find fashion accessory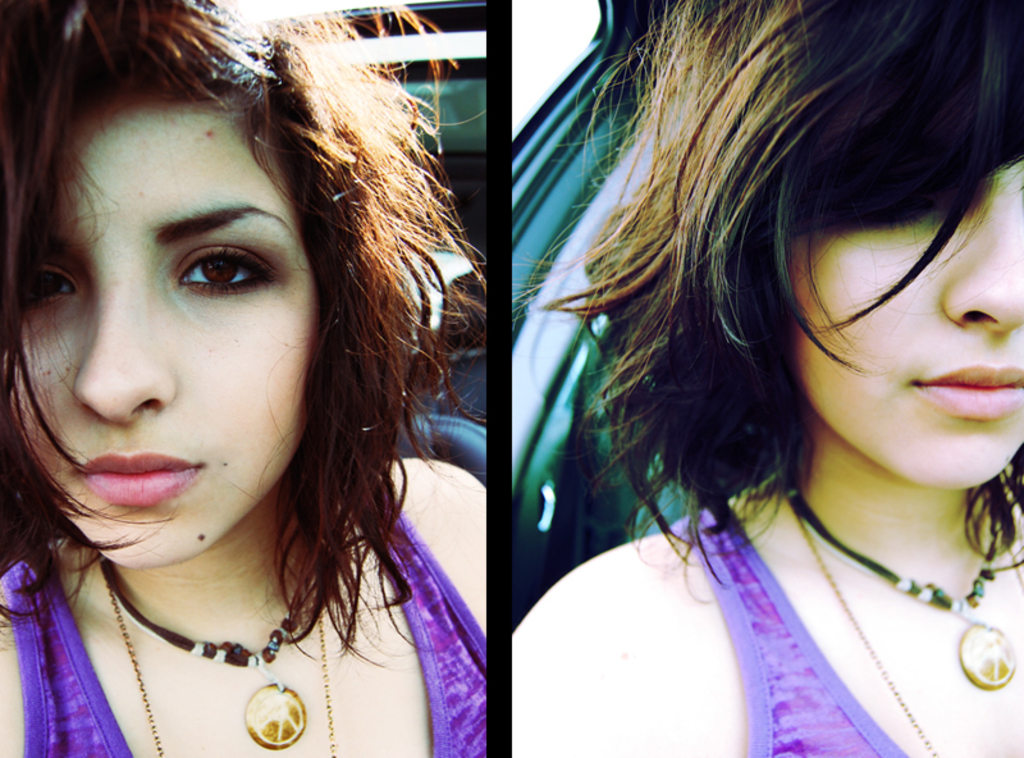
bbox=[786, 481, 1001, 707]
